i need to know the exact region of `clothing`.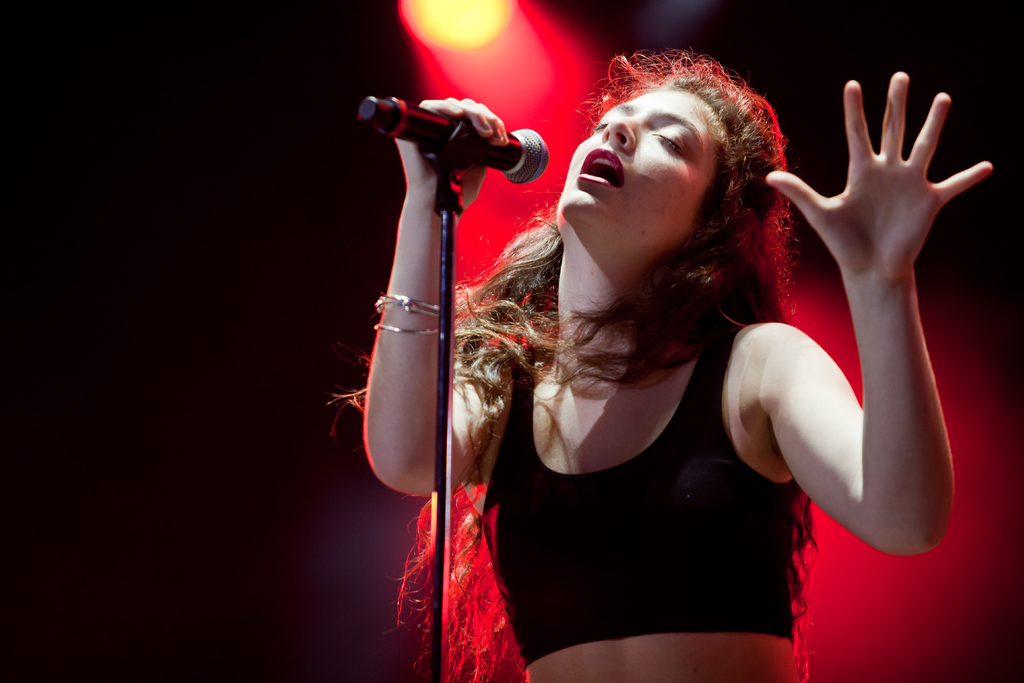
Region: box=[467, 295, 804, 671].
